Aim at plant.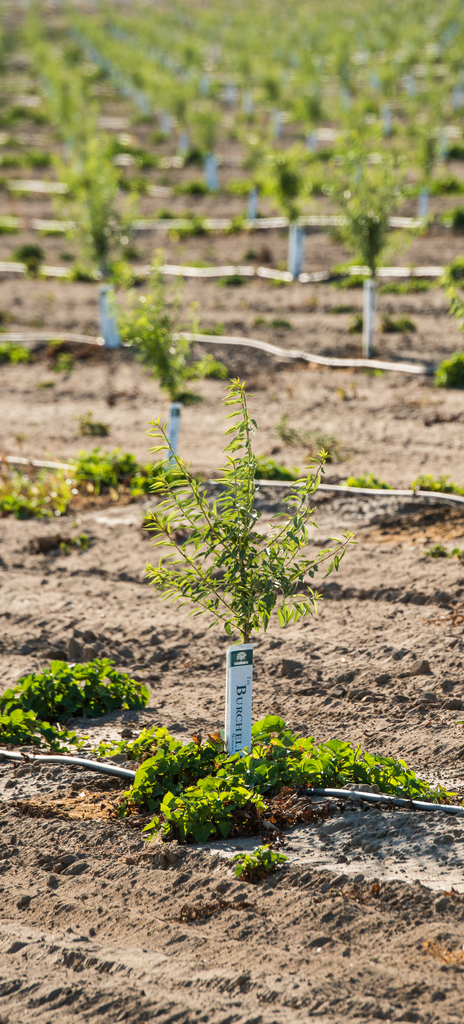
Aimed at <region>135, 357, 361, 685</region>.
